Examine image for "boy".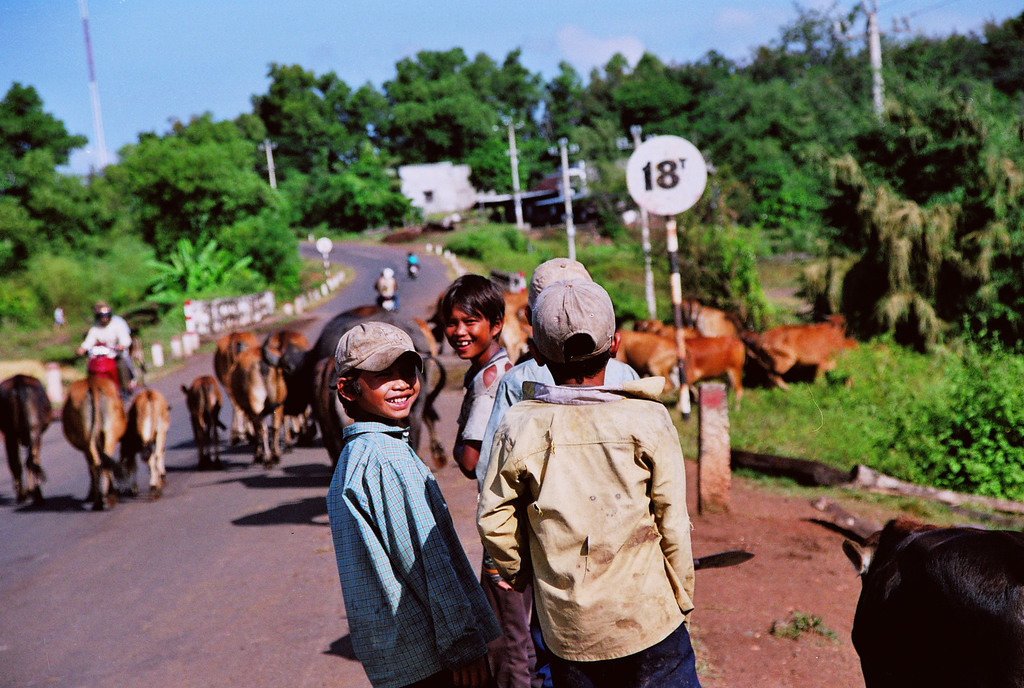
Examination result: locate(301, 286, 499, 675).
